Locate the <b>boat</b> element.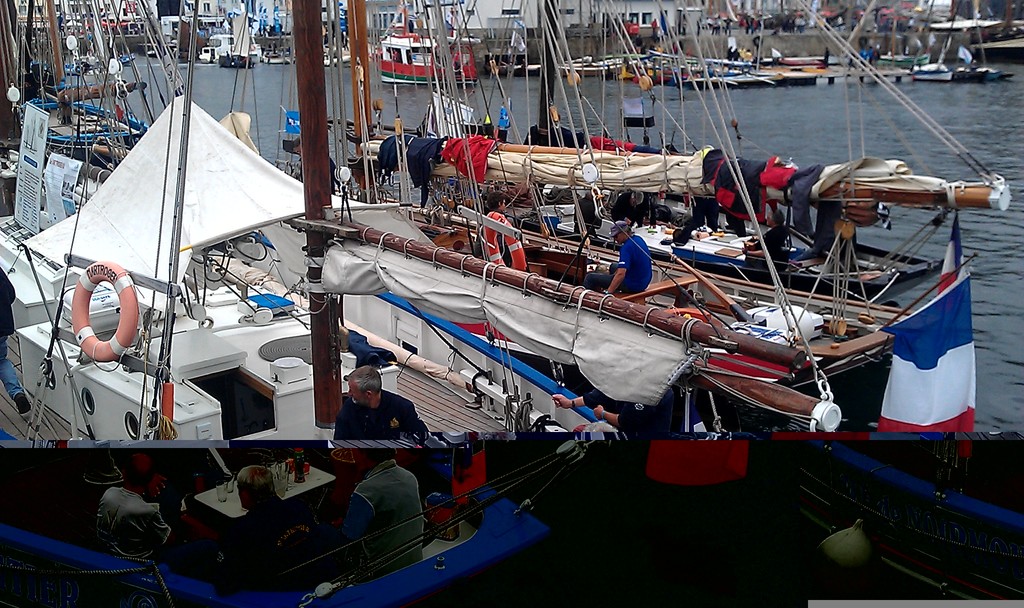
Element bbox: detection(0, 0, 840, 440).
